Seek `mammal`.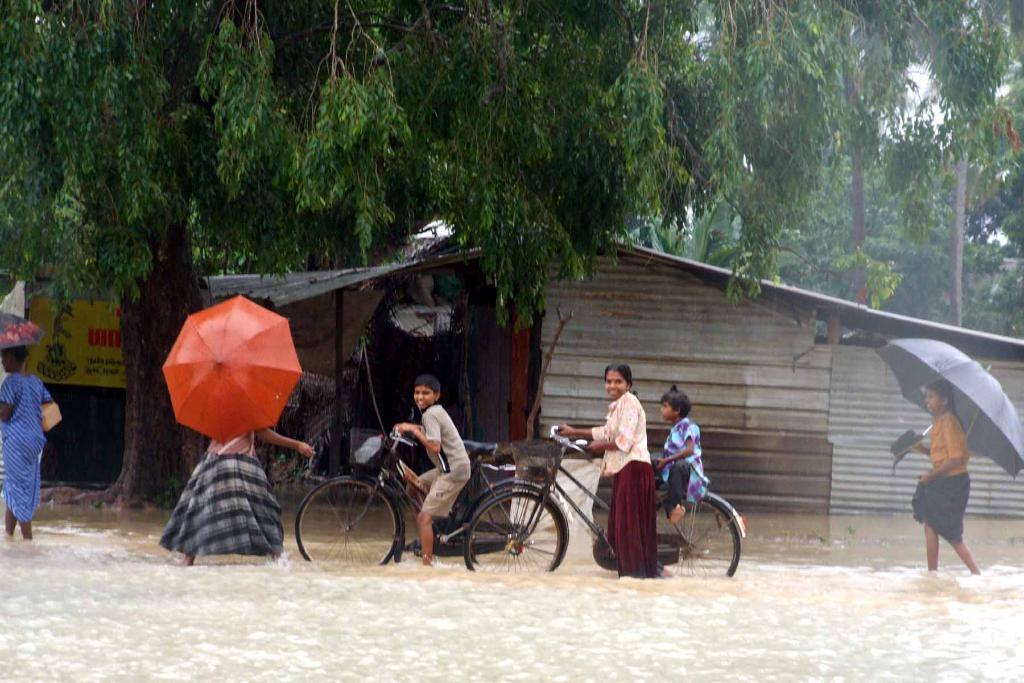
0/343/58/541.
